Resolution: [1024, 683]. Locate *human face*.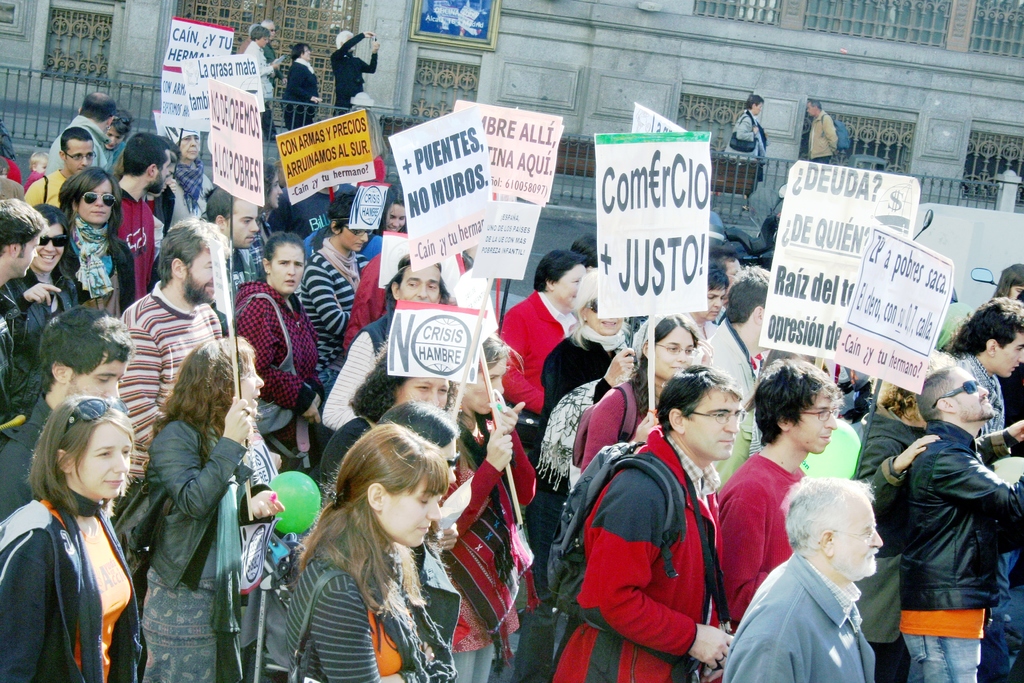
[left=794, top=395, right=834, bottom=452].
